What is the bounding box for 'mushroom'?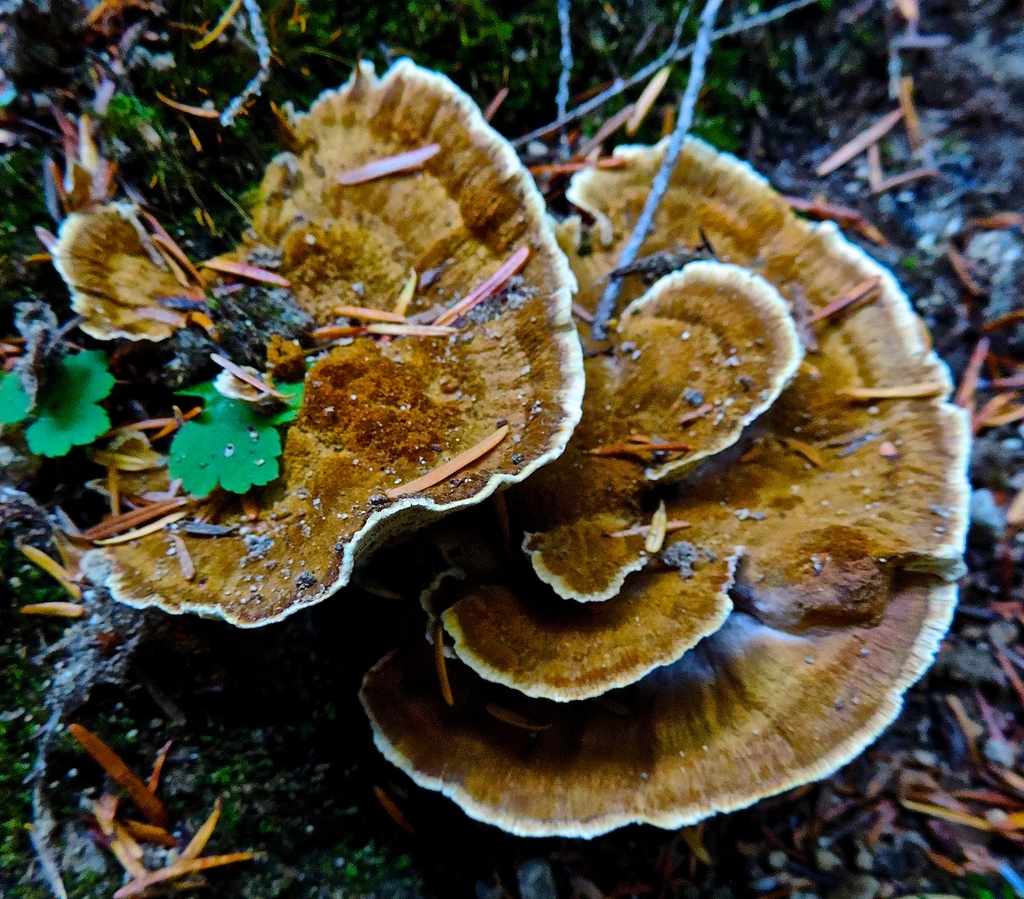
<box>52,54,587,632</box>.
